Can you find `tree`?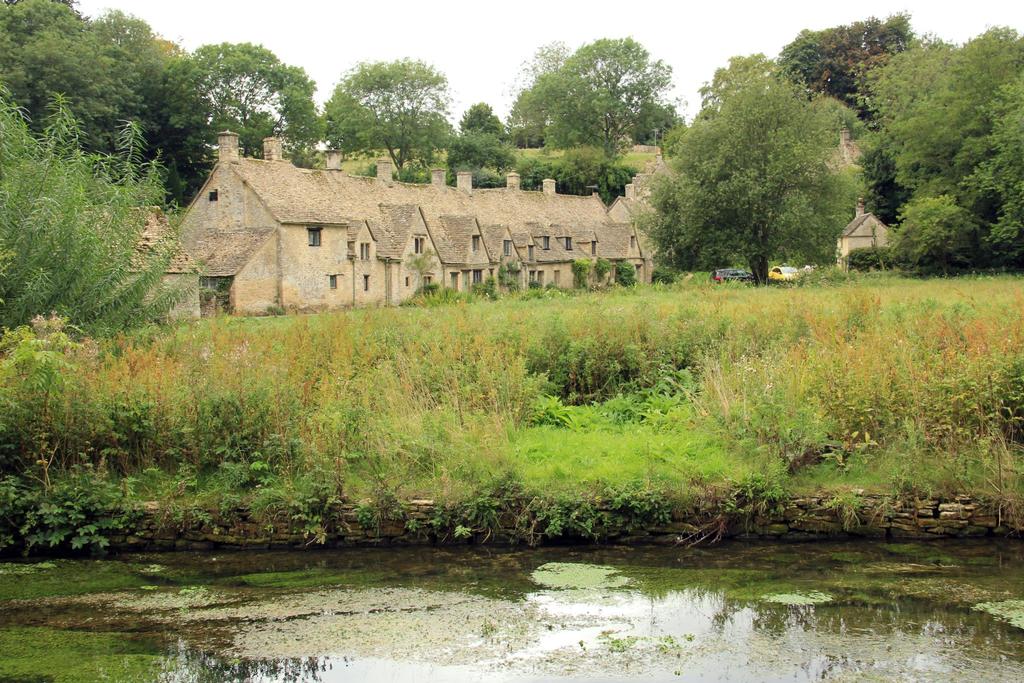
Yes, bounding box: 0/0/178/247.
